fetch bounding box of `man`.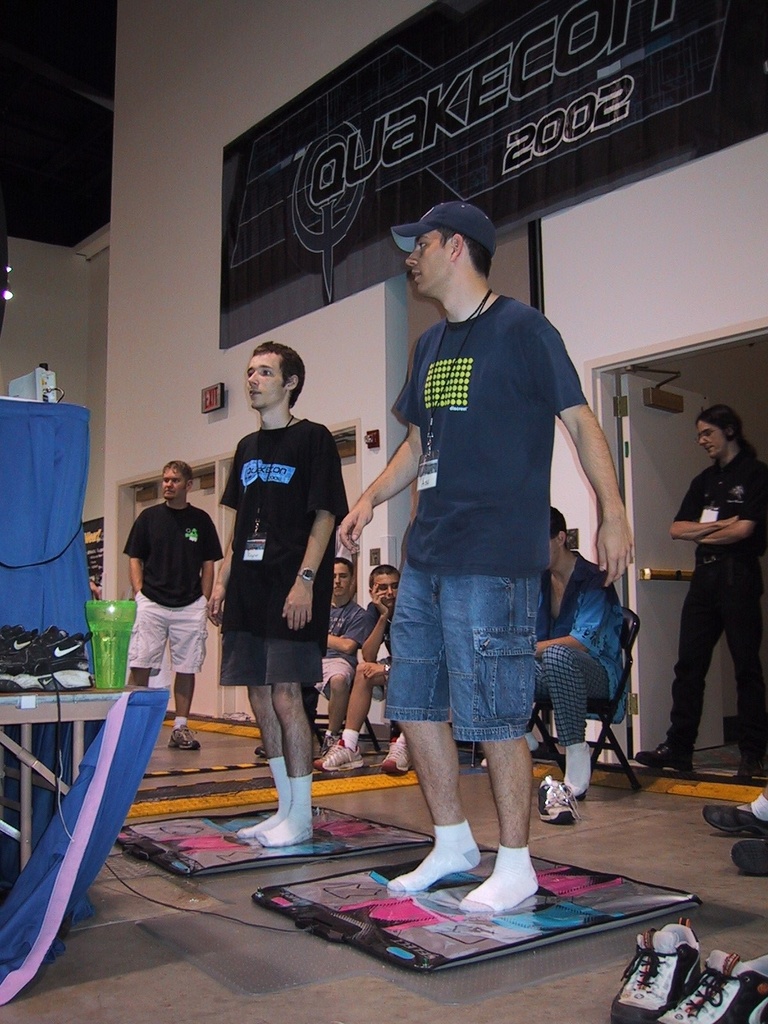
Bbox: (305, 554, 370, 750).
